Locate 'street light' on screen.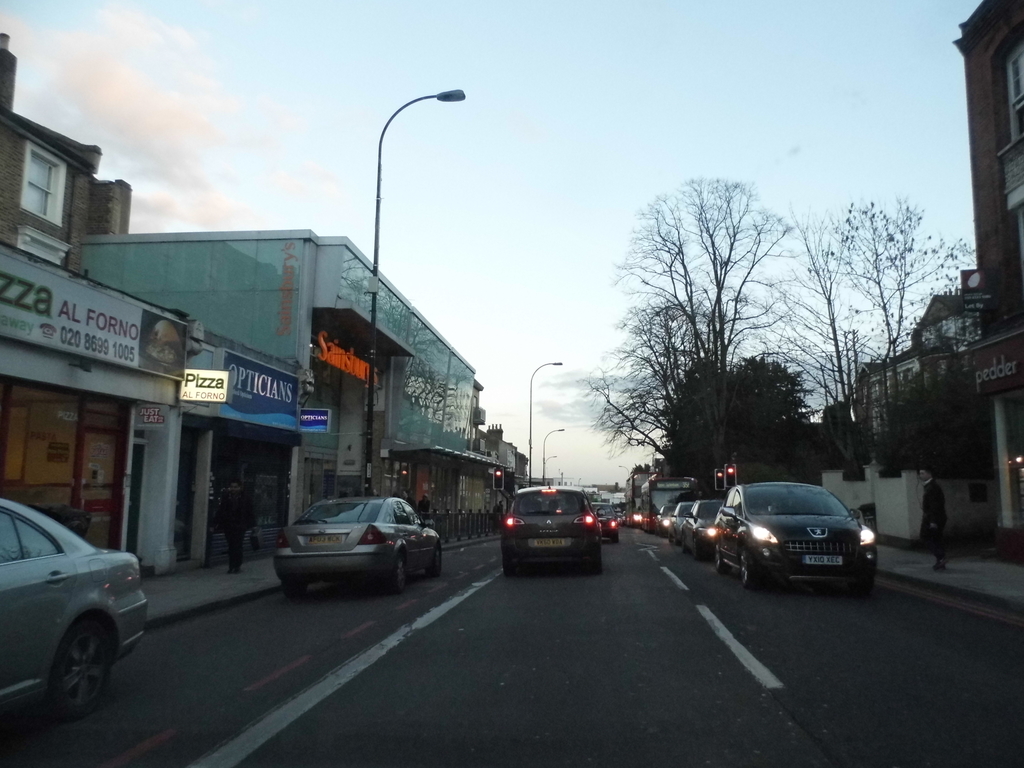
On screen at 576, 475, 586, 484.
